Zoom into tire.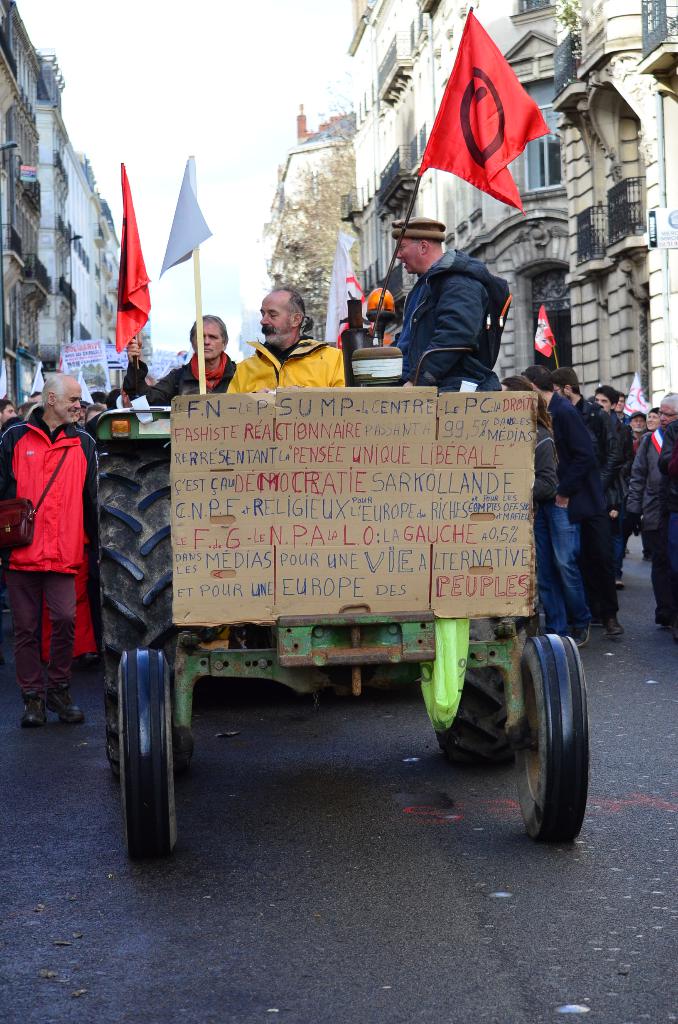
Zoom target: {"x1": 421, "y1": 615, "x2": 517, "y2": 767}.
